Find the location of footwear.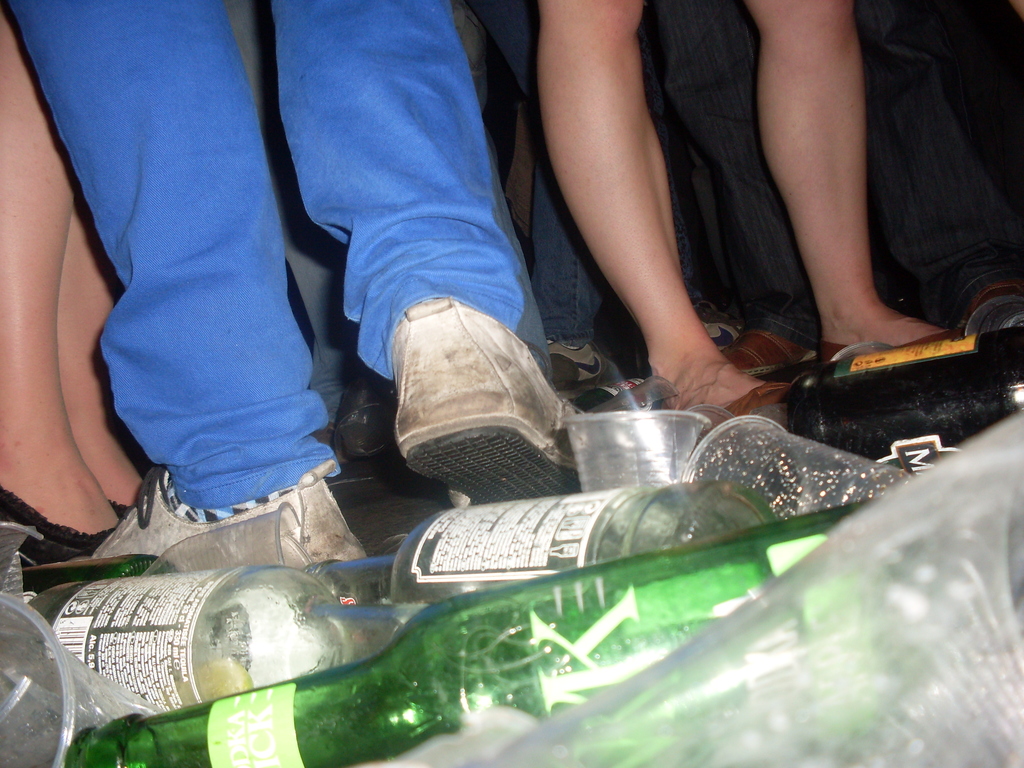
Location: box=[694, 300, 747, 351].
